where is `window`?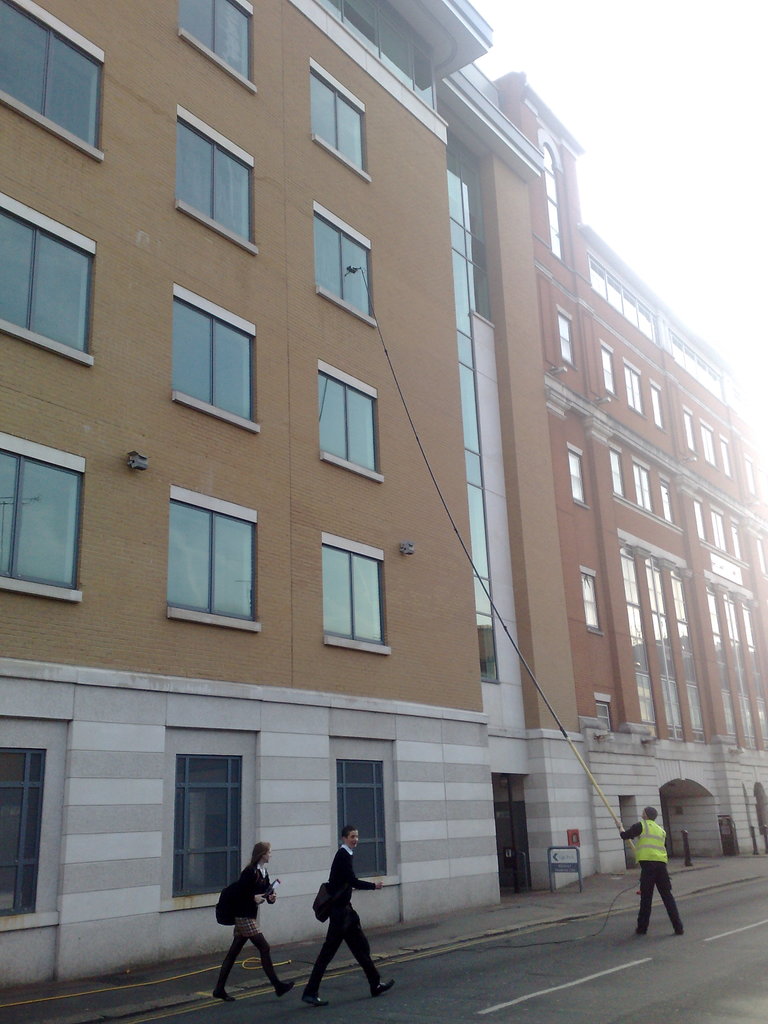
315 211 374 317.
